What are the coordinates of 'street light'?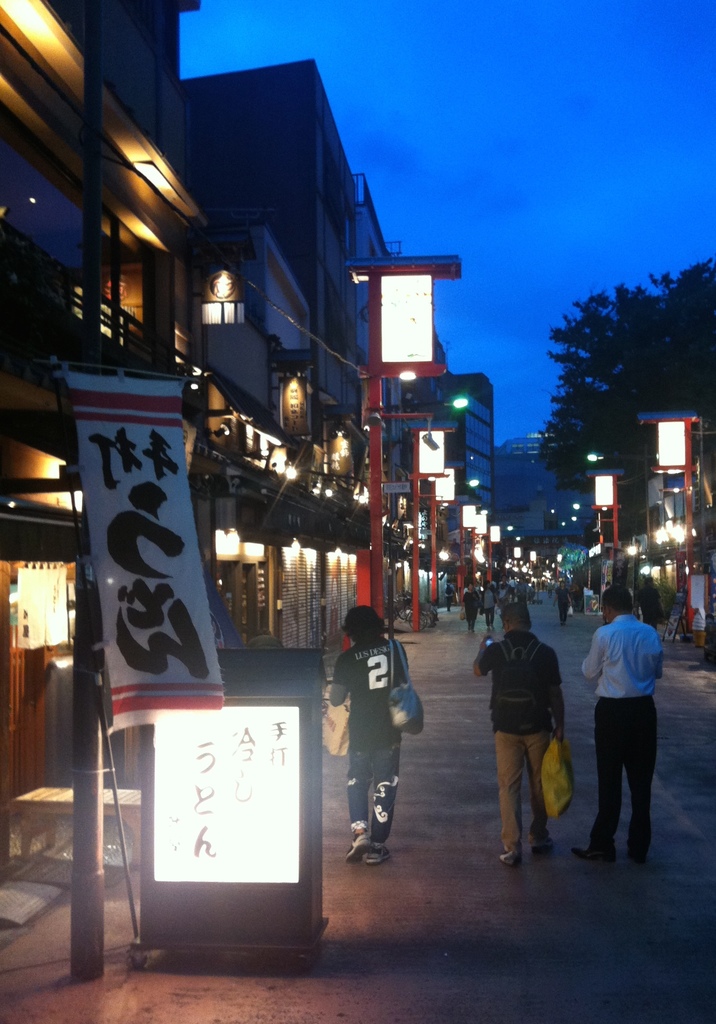
select_region(362, 390, 468, 644).
